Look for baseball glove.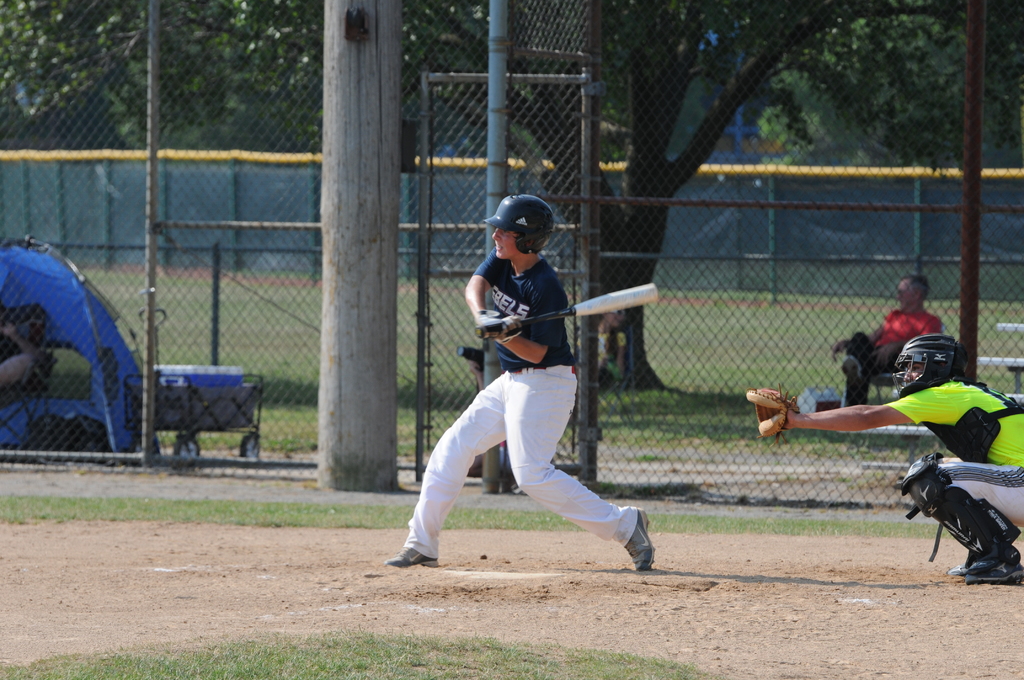
Found: select_region(743, 382, 800, 448).
